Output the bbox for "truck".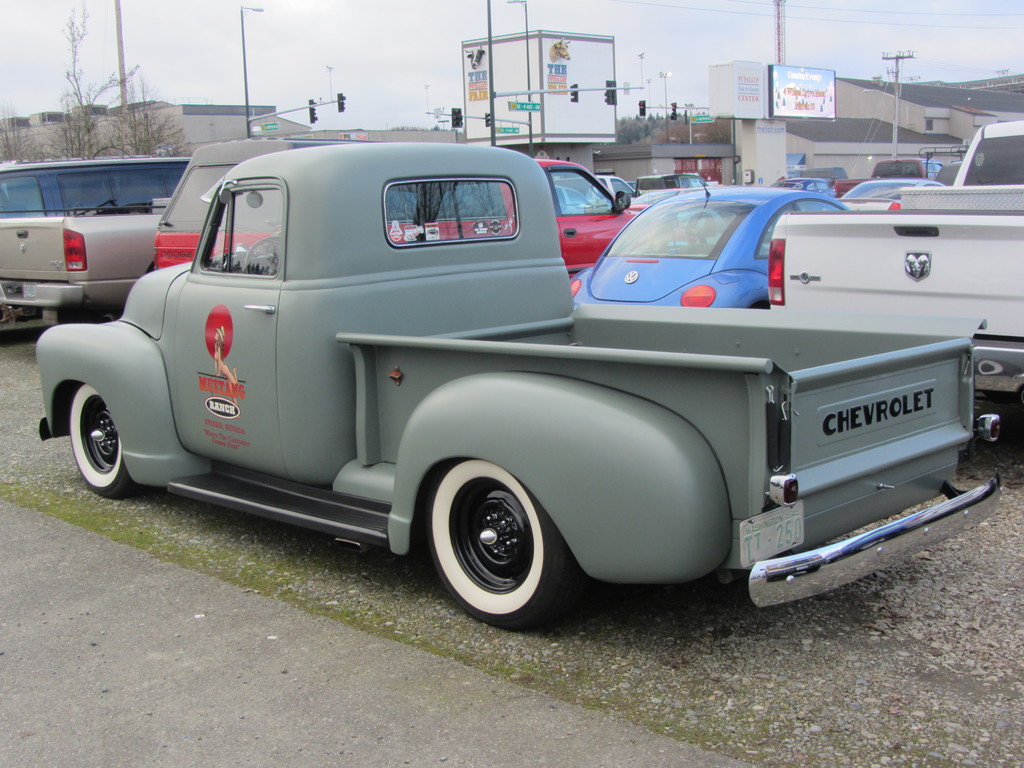
[x1=0, y1=148, x2=189, y2=329].
